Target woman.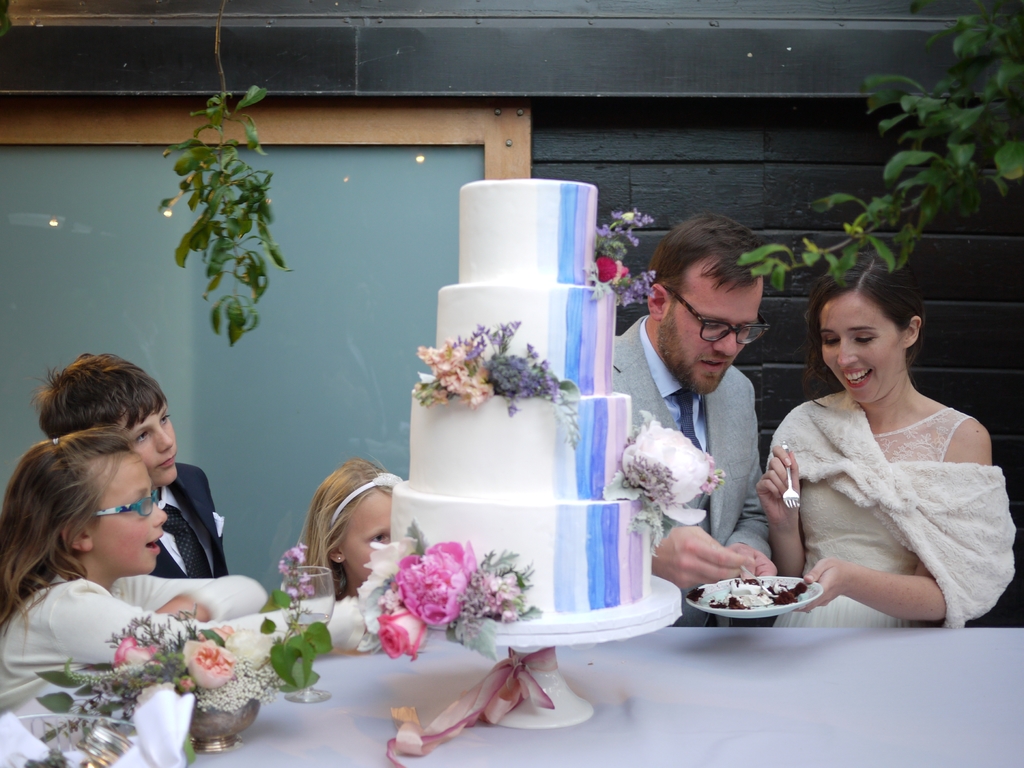
Target region: (723, 278, 1023, 631).
